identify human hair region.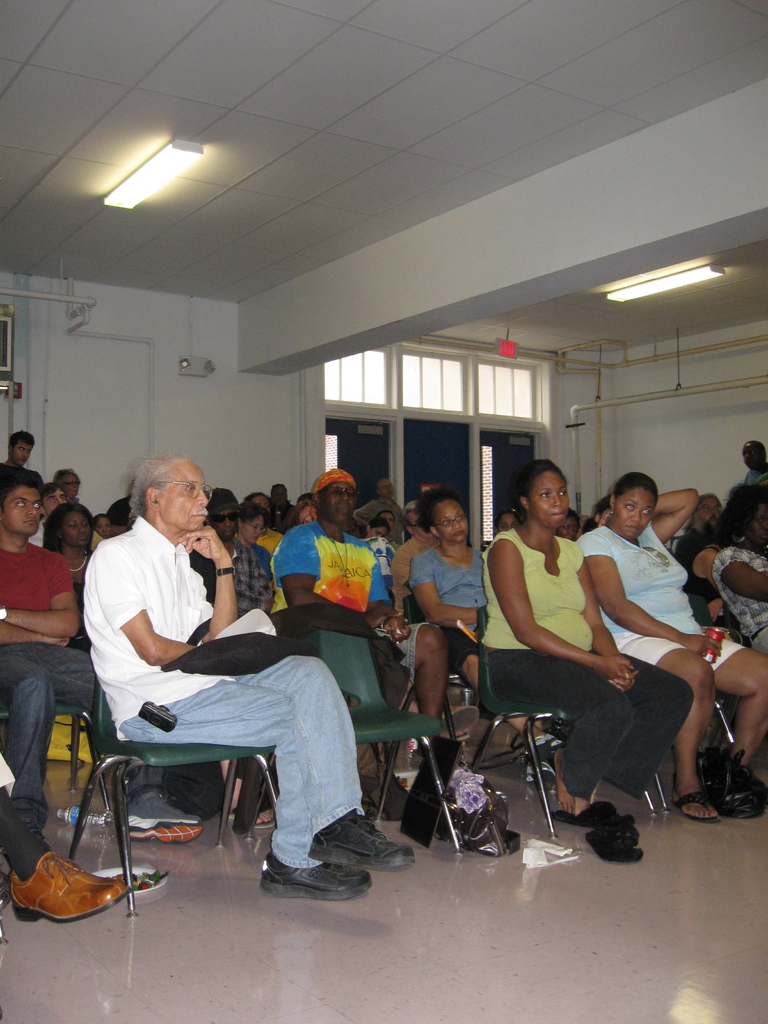
Region: 513/457/564/529.
